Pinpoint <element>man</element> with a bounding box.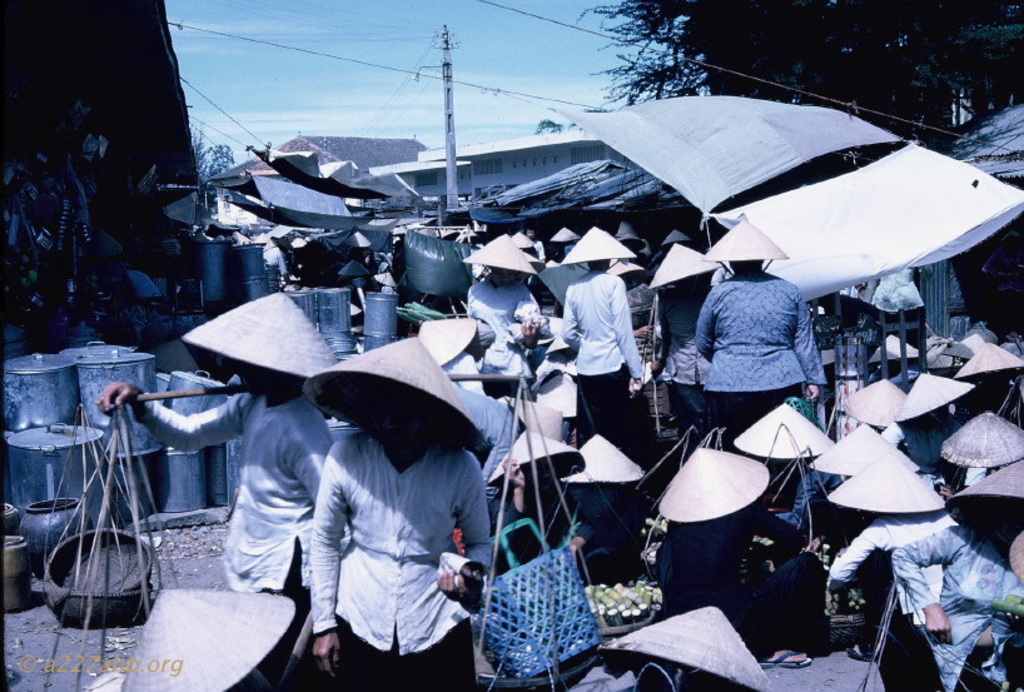
{"left": 269, "top": 312, "right": 504, "bottom": 691}.
